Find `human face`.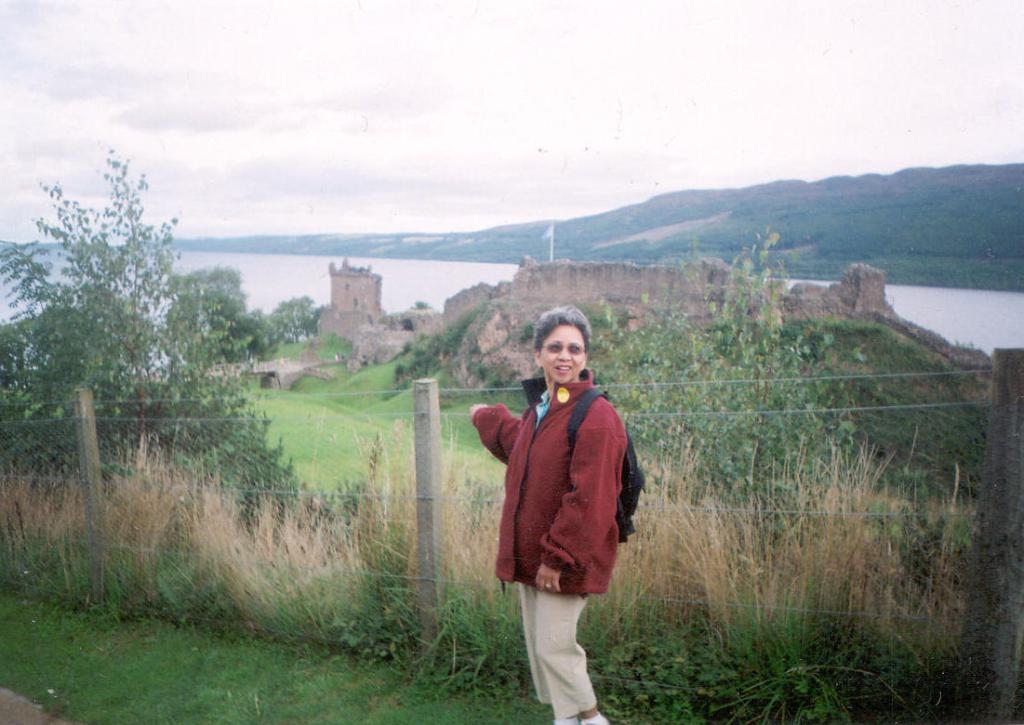
540 323 586 386.
